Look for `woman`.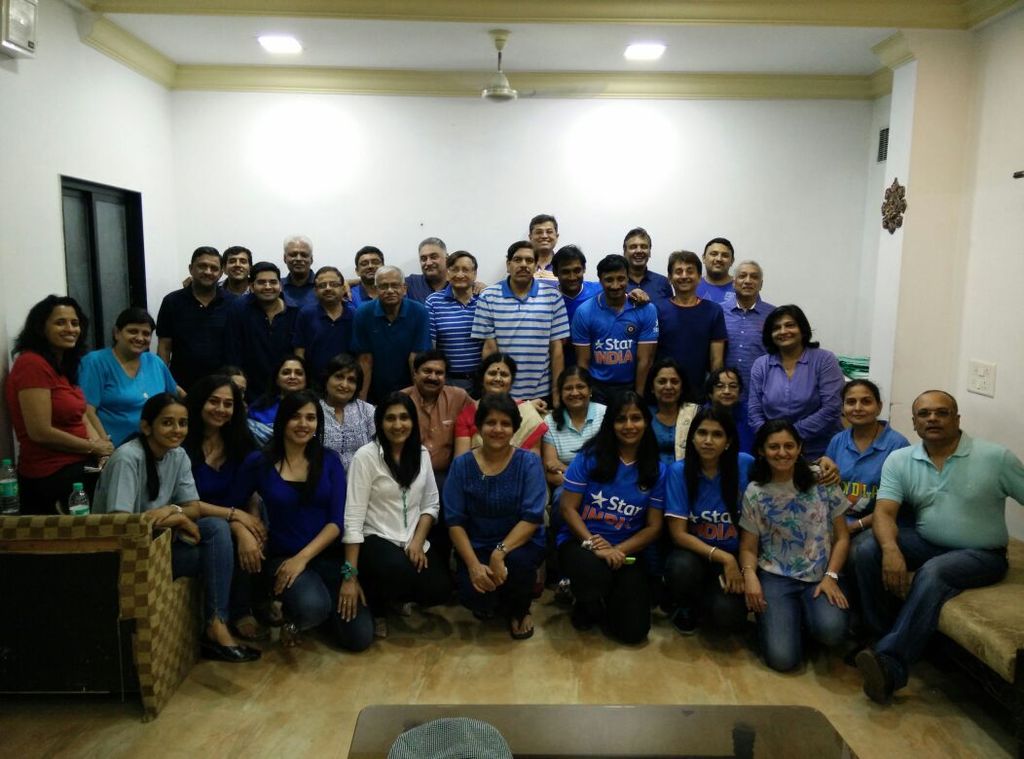
Found: BBox(242, 390, 374, 657).
